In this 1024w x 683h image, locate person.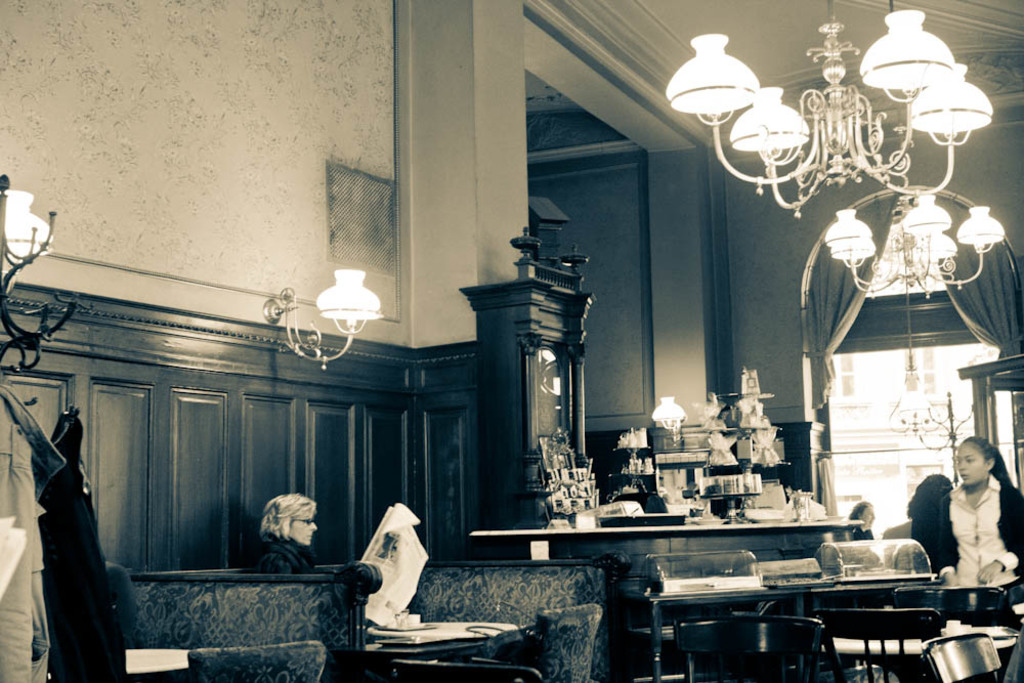
Bounding box: rect(247, 502, 326, 594).
